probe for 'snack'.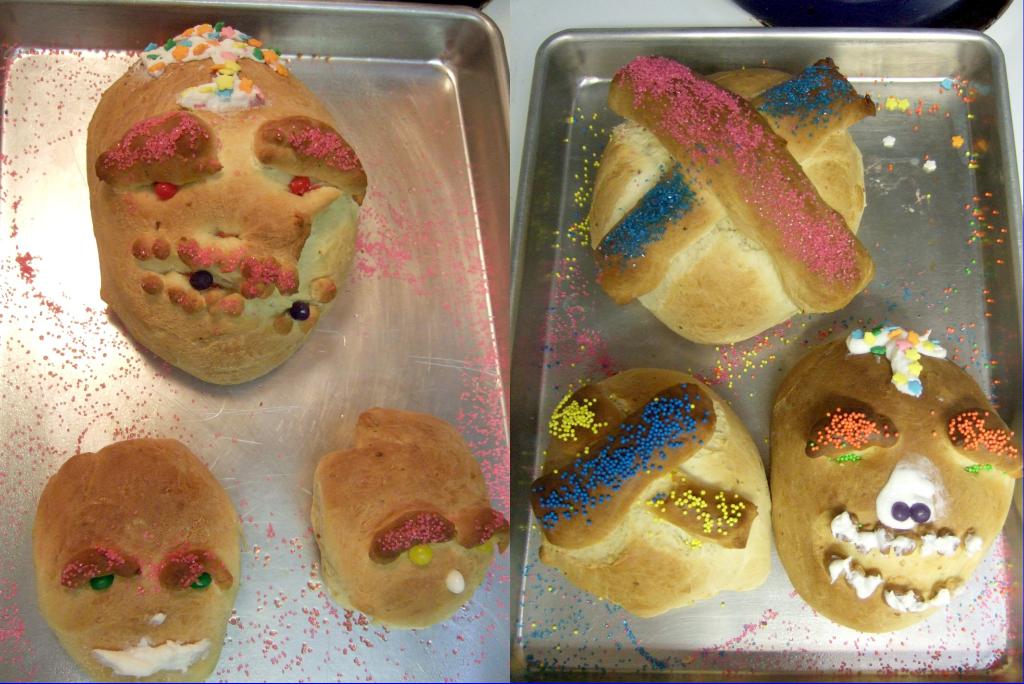
Probe result: crop(308, 405, 511, 628).
